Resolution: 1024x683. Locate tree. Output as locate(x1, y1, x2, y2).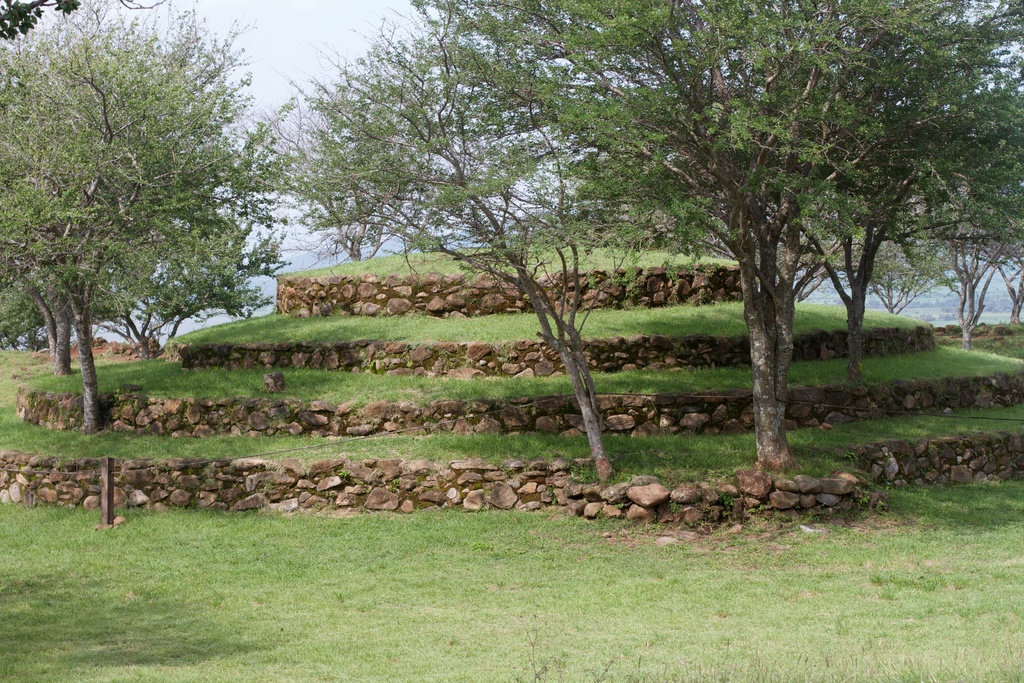
locate(470, 0, 1022, 480).
